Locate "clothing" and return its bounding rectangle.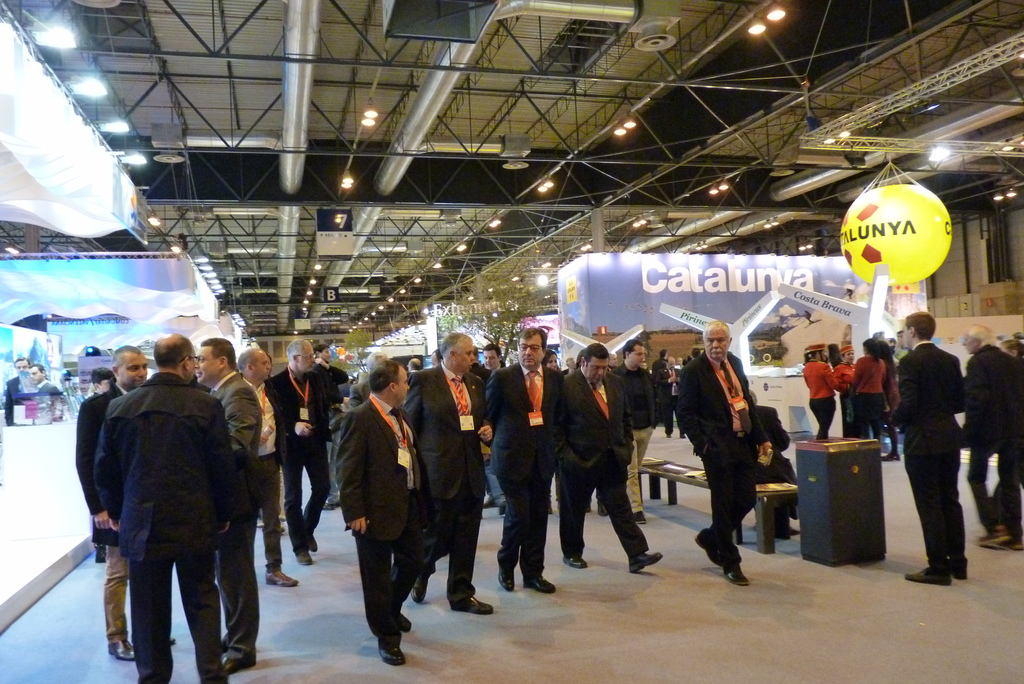
detection(267, 371, 328, 552).
